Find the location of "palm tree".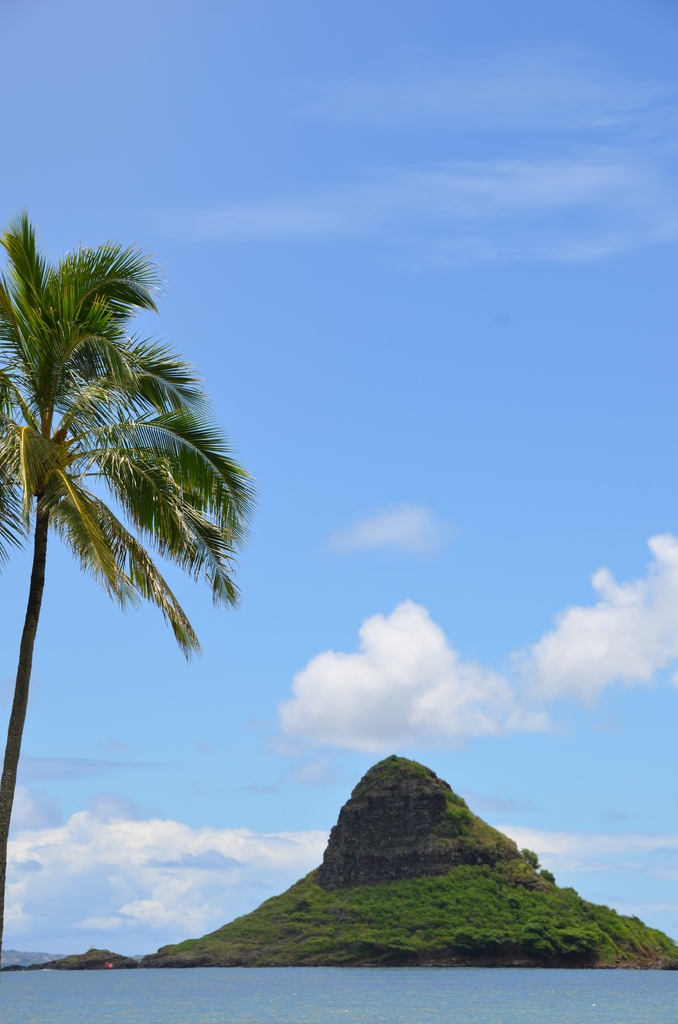
Location: region(0, 184, 265, 933).
